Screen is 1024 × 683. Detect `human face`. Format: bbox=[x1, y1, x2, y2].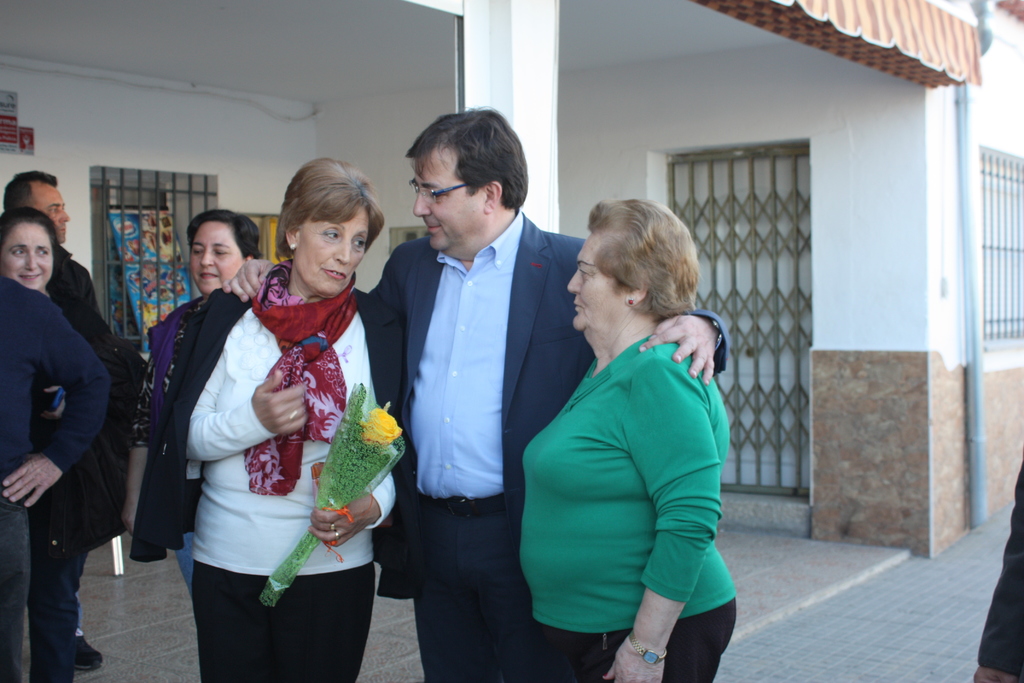
bbox=[33, 177, 72, 245].
